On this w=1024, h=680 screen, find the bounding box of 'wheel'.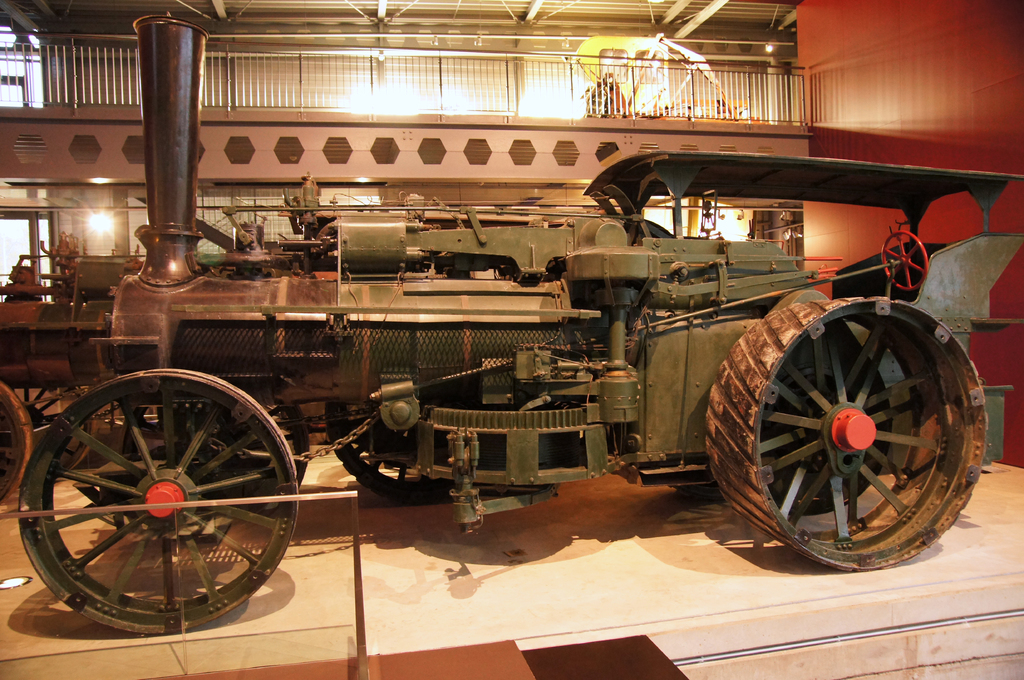
Bounding box: BBox(124, 405, 310, 510).
